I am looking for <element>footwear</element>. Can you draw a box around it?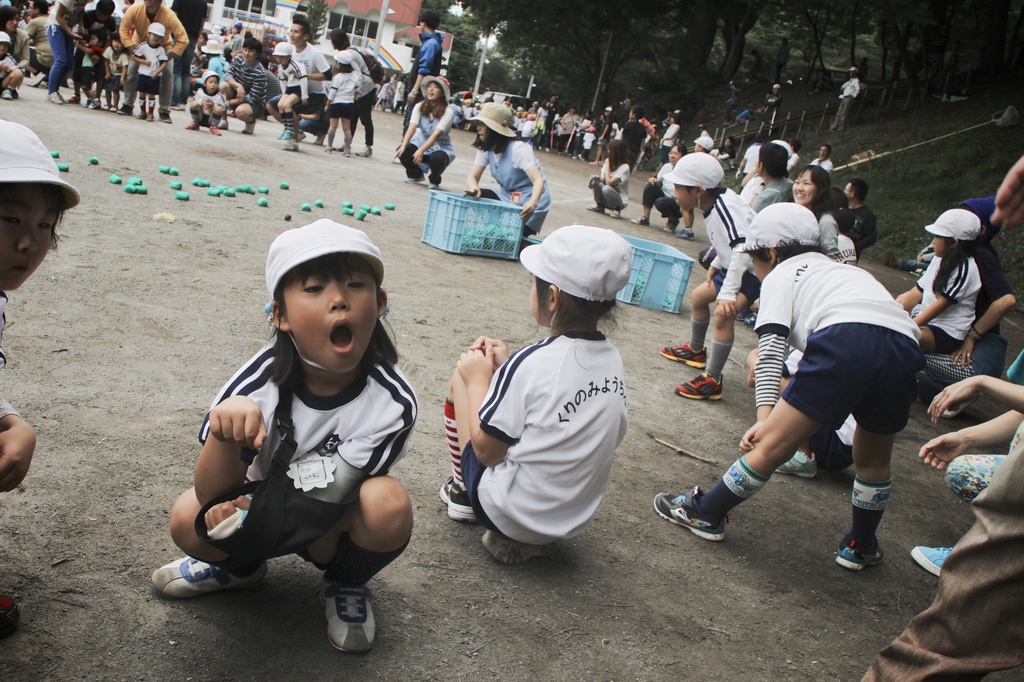
Sure, the bounding box is (344,144,350,157).
